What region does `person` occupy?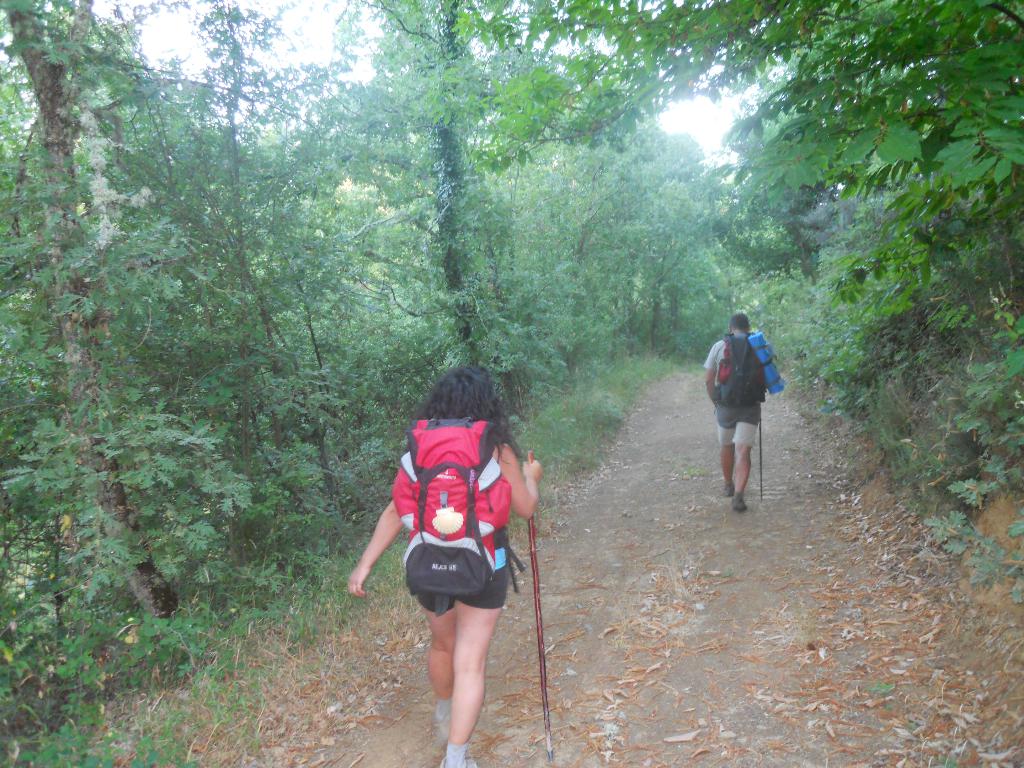
[706, 304, 783, 518].
